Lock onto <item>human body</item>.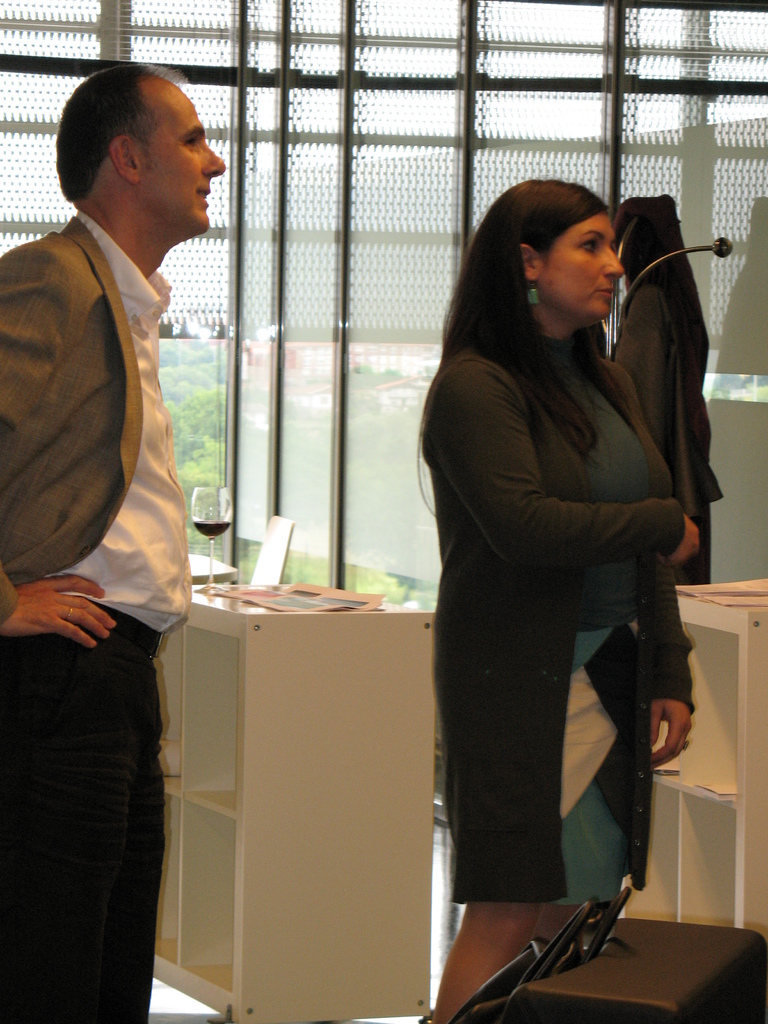
Locked: bbox=[0, 205, 196, 1023].
